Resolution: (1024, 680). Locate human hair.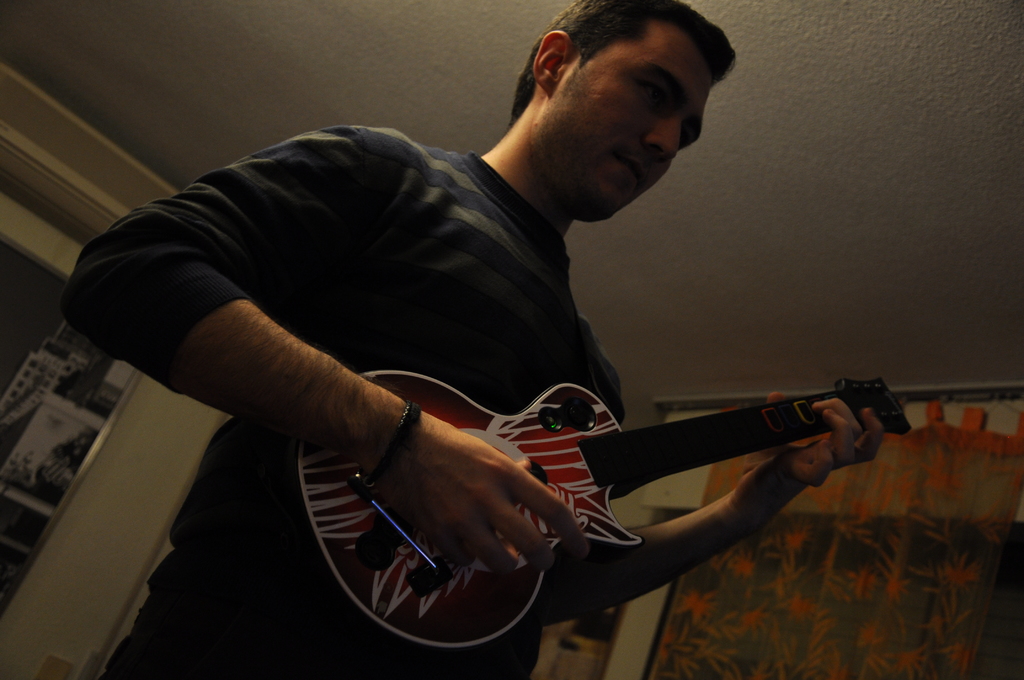
[532,7,731,149].
